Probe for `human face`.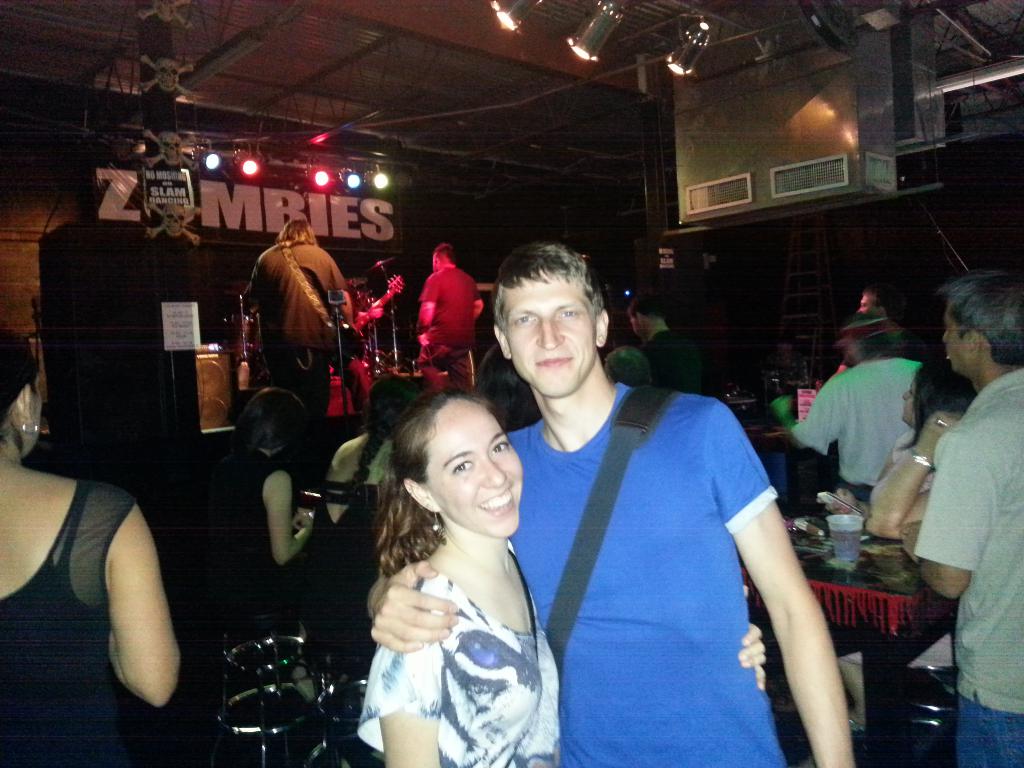
Probe result: box(901, 376, 916, 425).
